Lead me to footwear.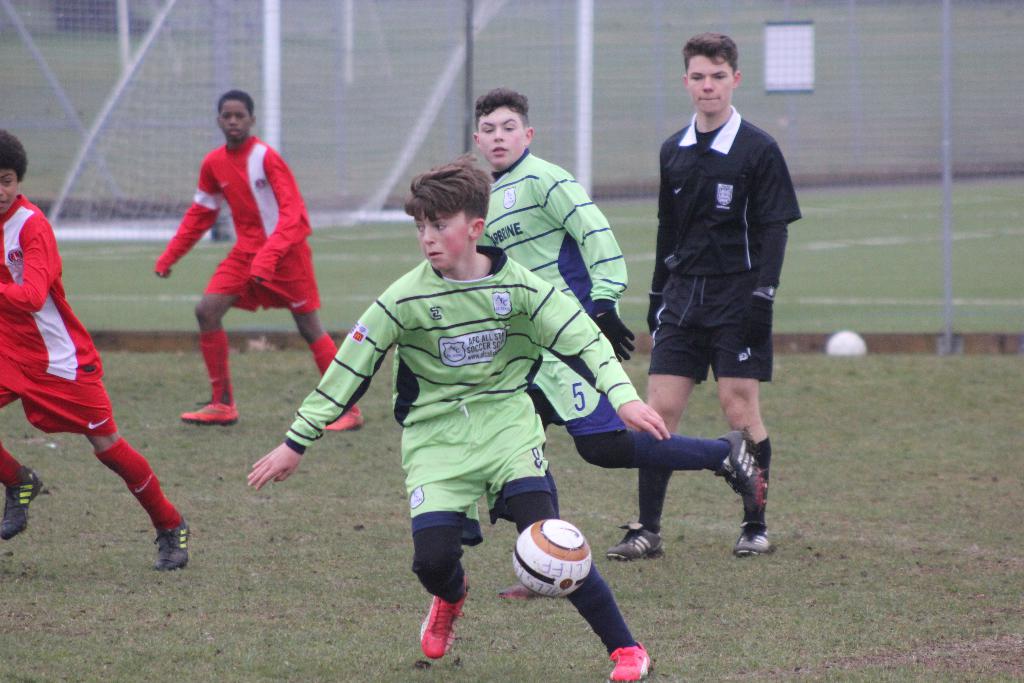
Lead to x1=152, y1=518, x2=189, y2=572.
